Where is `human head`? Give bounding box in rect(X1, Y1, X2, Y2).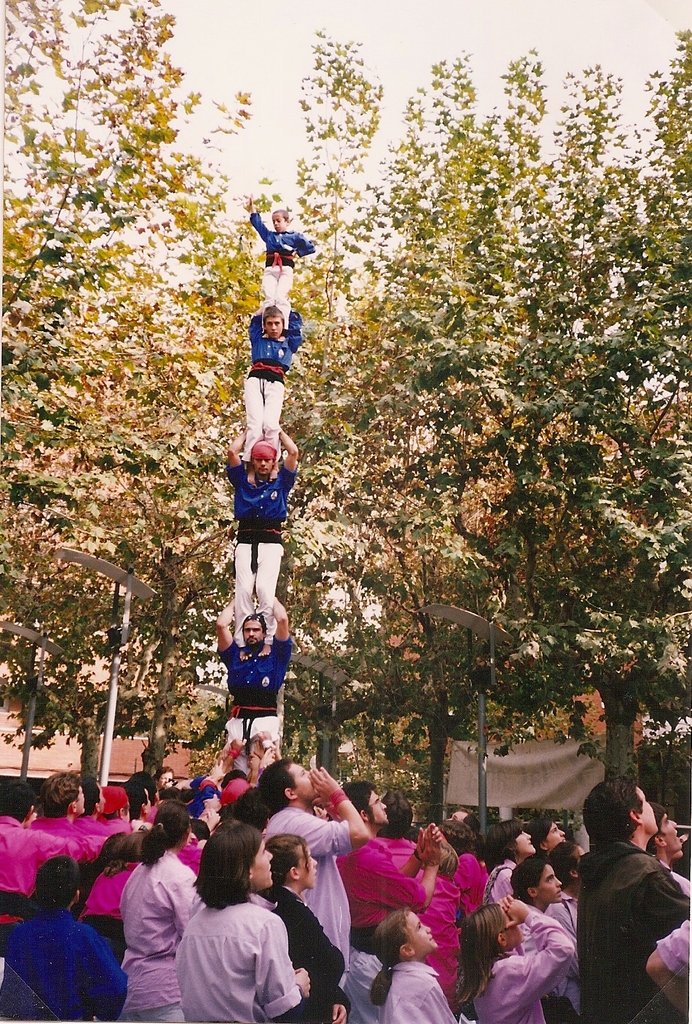
rect(263, 305, 286, 339).
